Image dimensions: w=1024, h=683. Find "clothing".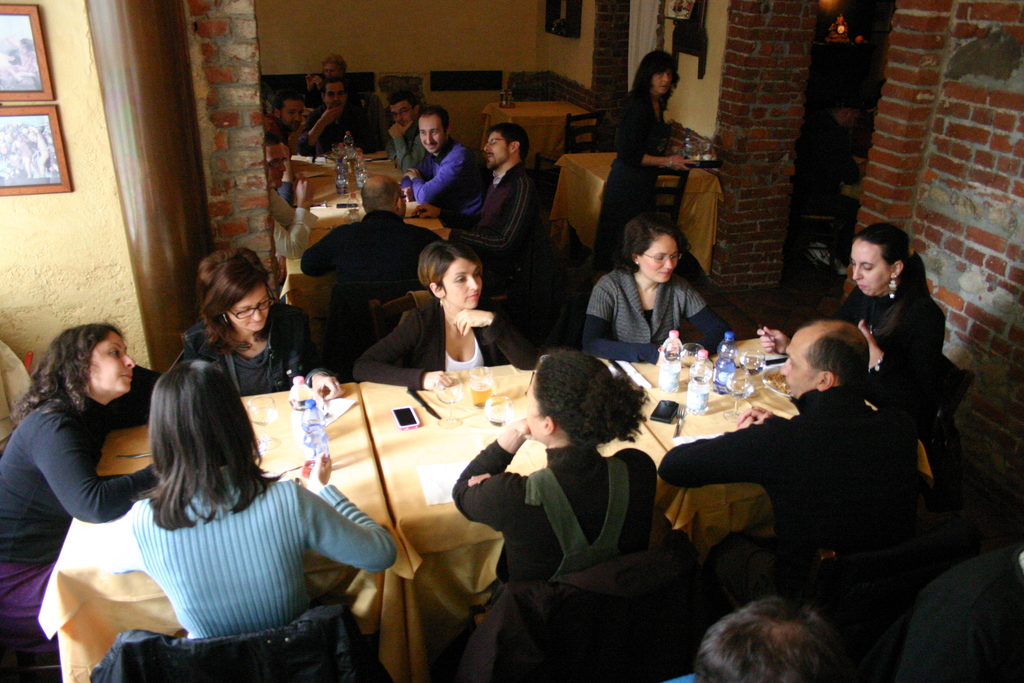
{"x1": 403, "y1": 131, "x2": 477, "y2": 214}.
